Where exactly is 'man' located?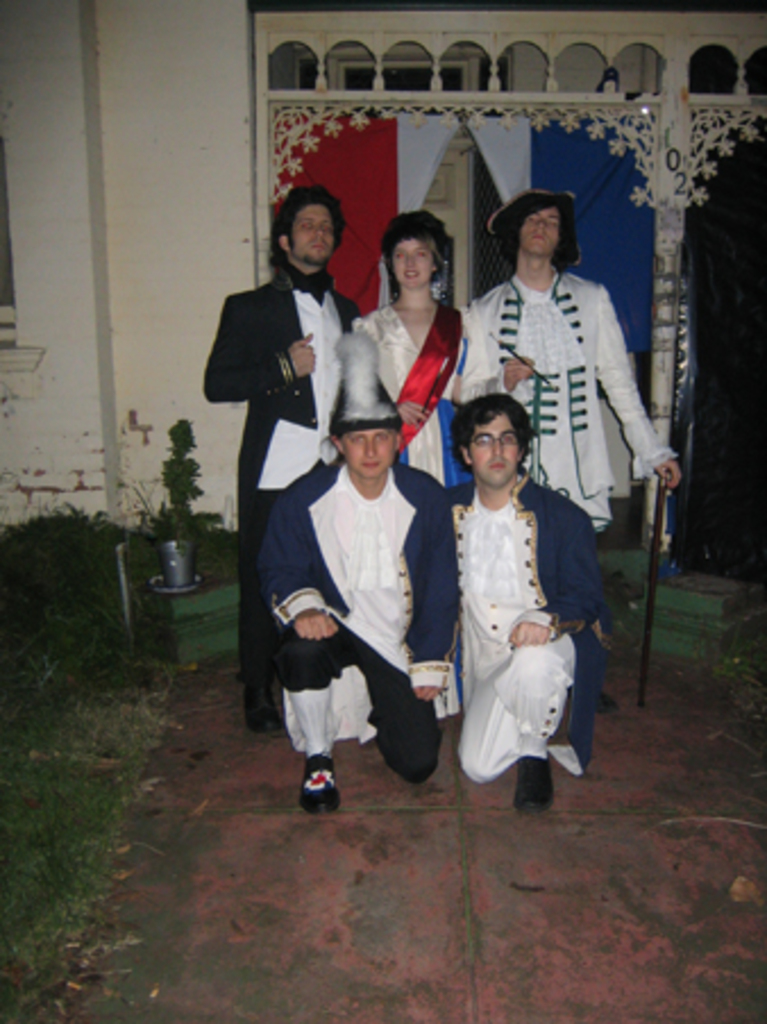
Its bounding box is 447,393,592,795.
